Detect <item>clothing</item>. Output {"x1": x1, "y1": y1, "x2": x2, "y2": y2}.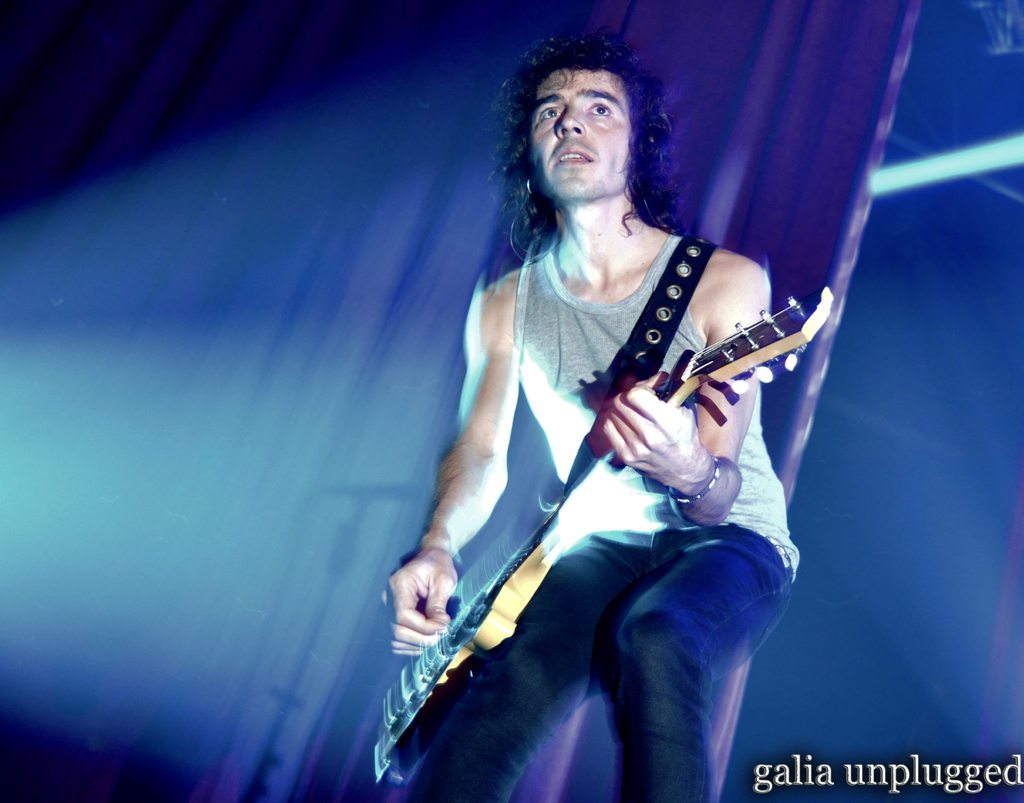
{"x1": 411, "y1": 174, "x2": 838, "y2": 761}.
